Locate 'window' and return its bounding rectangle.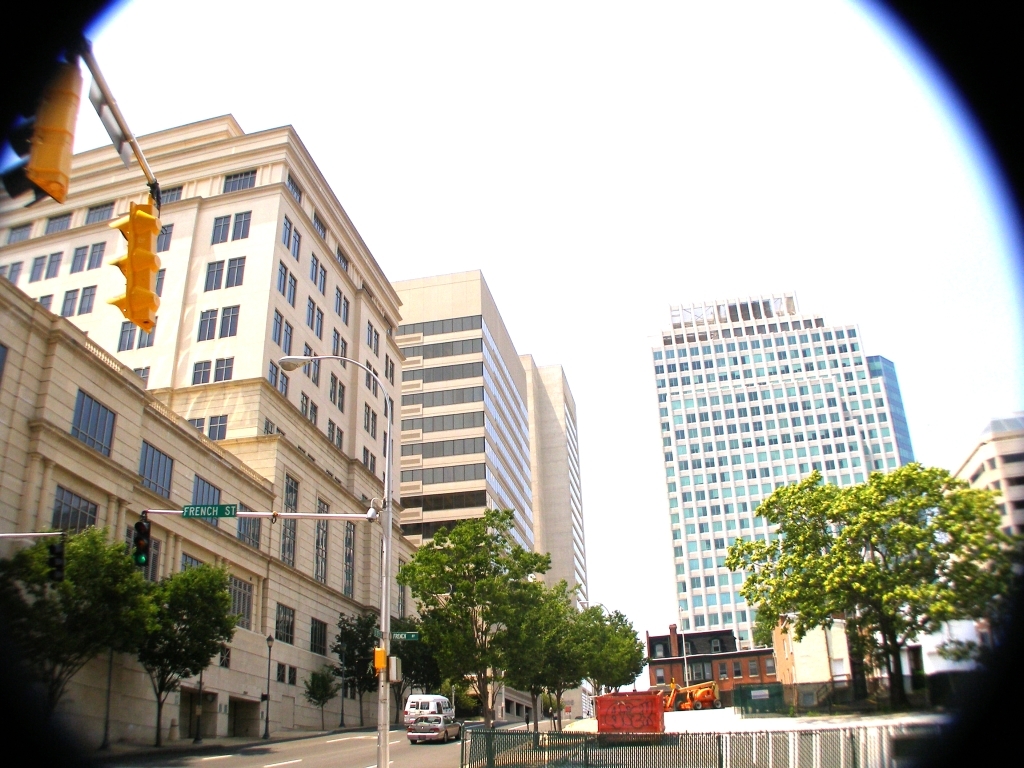
[x1=0, y1=254, x2=19, y2=284].
